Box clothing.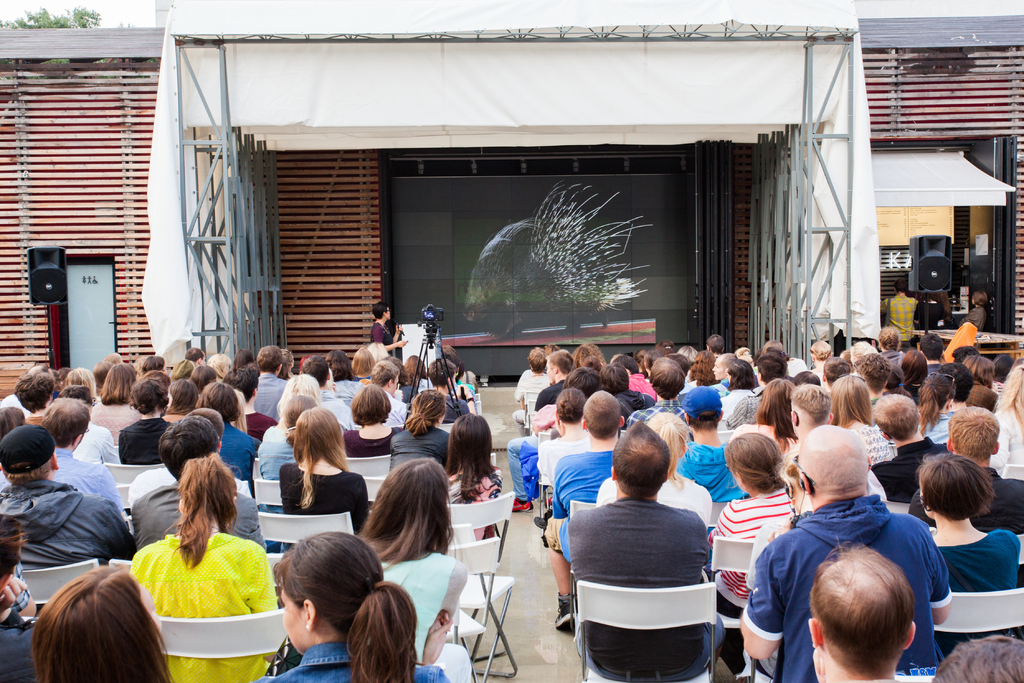
crop(513, 367, 557, 425).
